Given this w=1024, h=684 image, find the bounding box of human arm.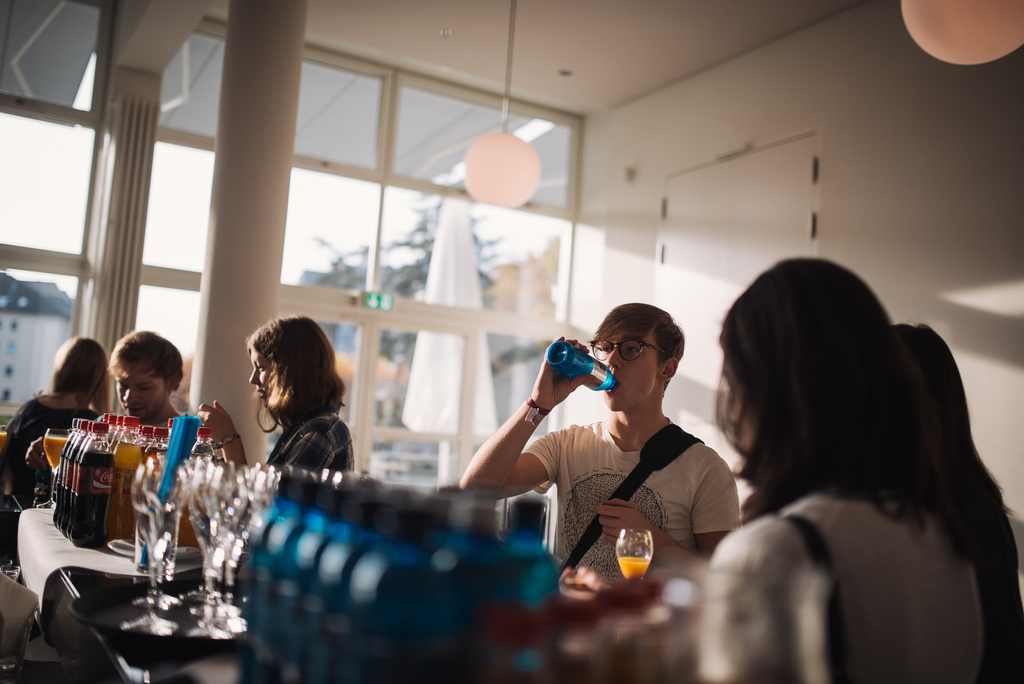
588,453,744,567.
